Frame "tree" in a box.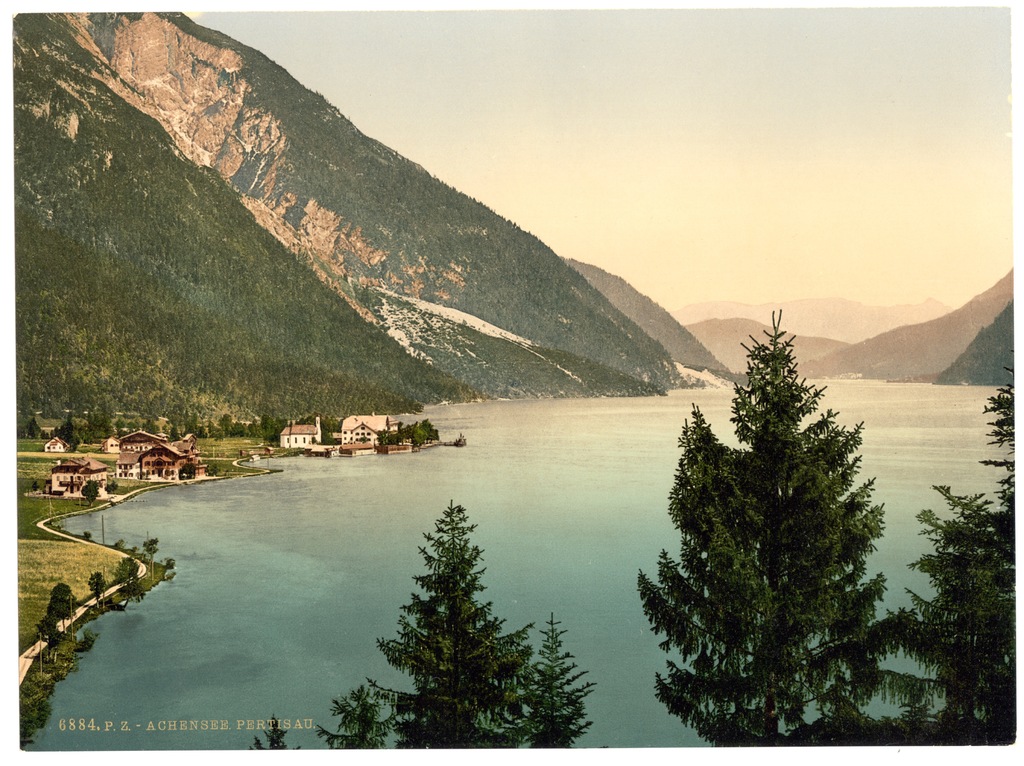
locate(142, 532, 163, 558).
